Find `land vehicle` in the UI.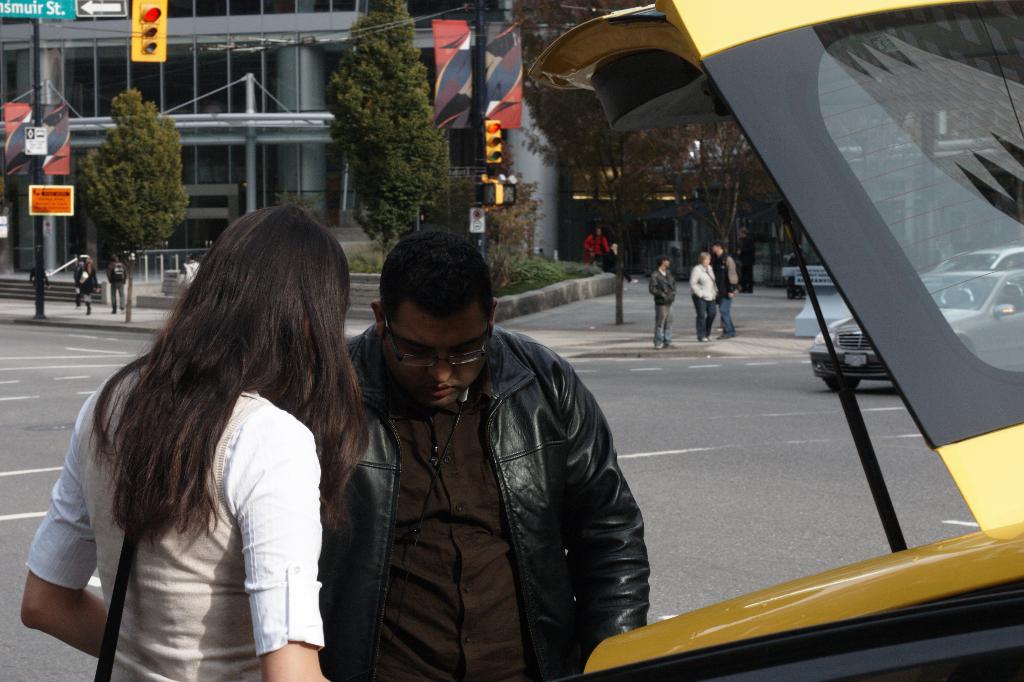
UI element at box(810, 273, 1023, 391).
